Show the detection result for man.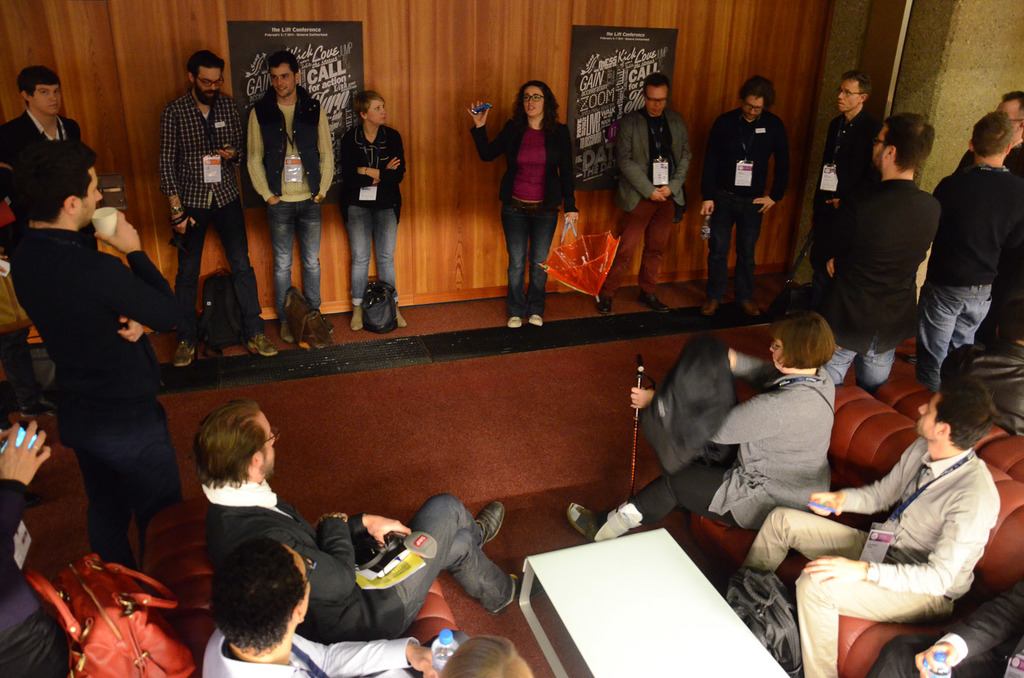
<region>6, 138, 177, 590</region>.
